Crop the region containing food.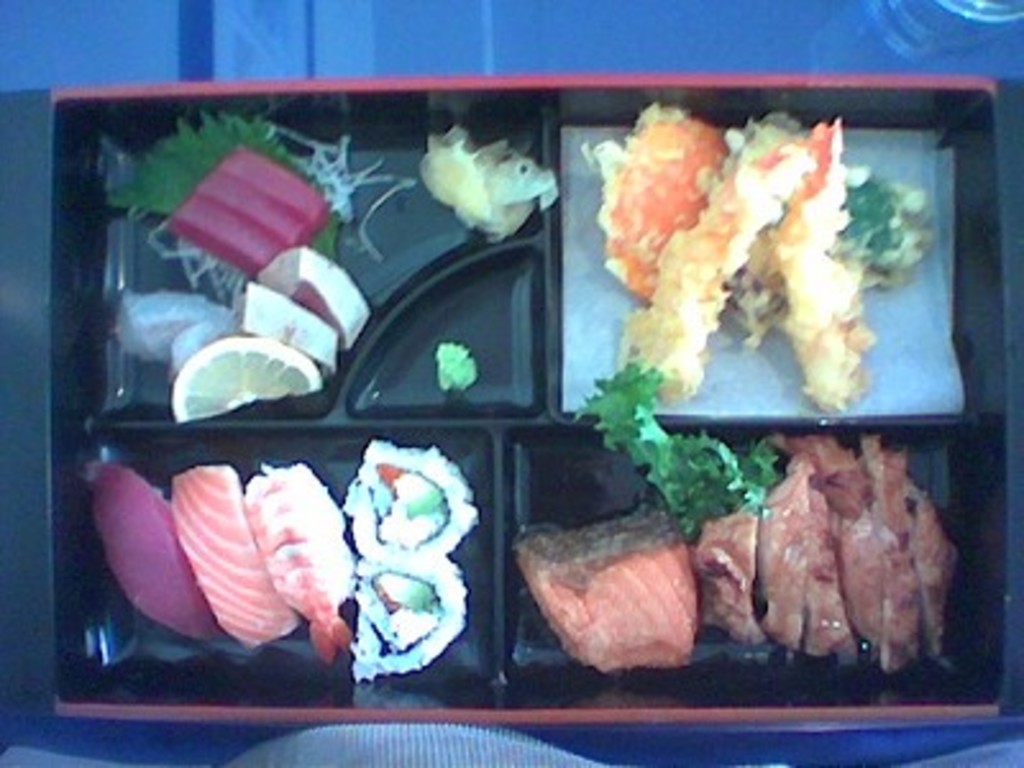
Crop region: [x1=166, y1=458, x2=294, y2=650].
